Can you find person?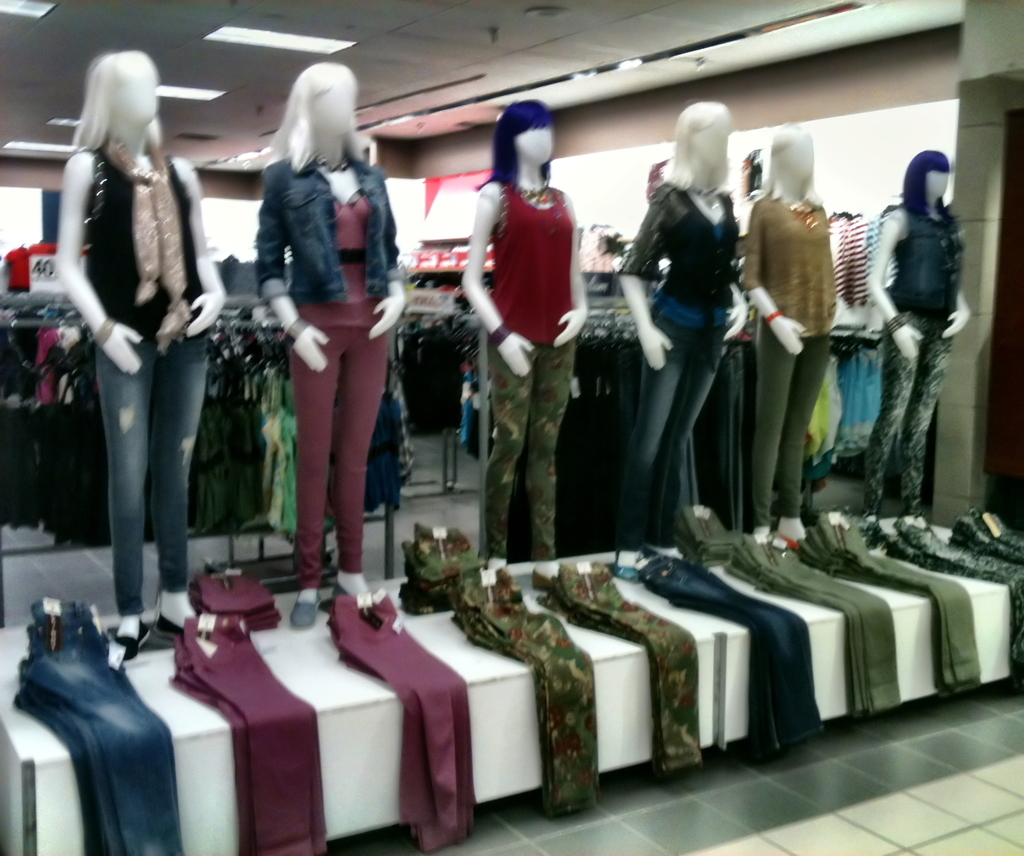
Yes, bounding box: 462:122:584:581.
